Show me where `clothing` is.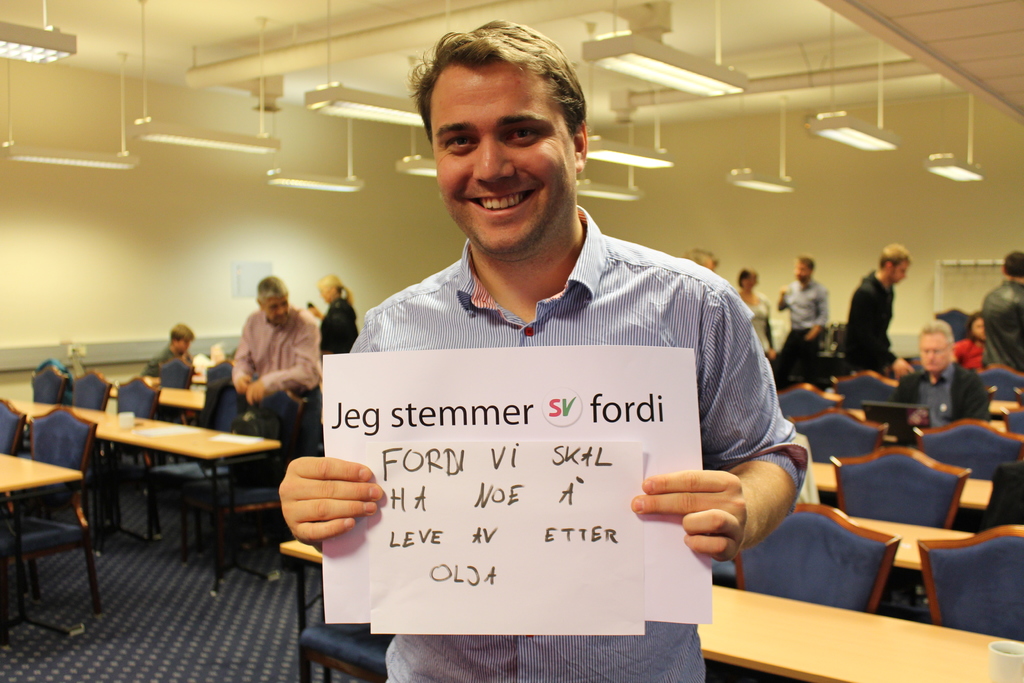
`clothing` is at (845, 265, 900, 374).
